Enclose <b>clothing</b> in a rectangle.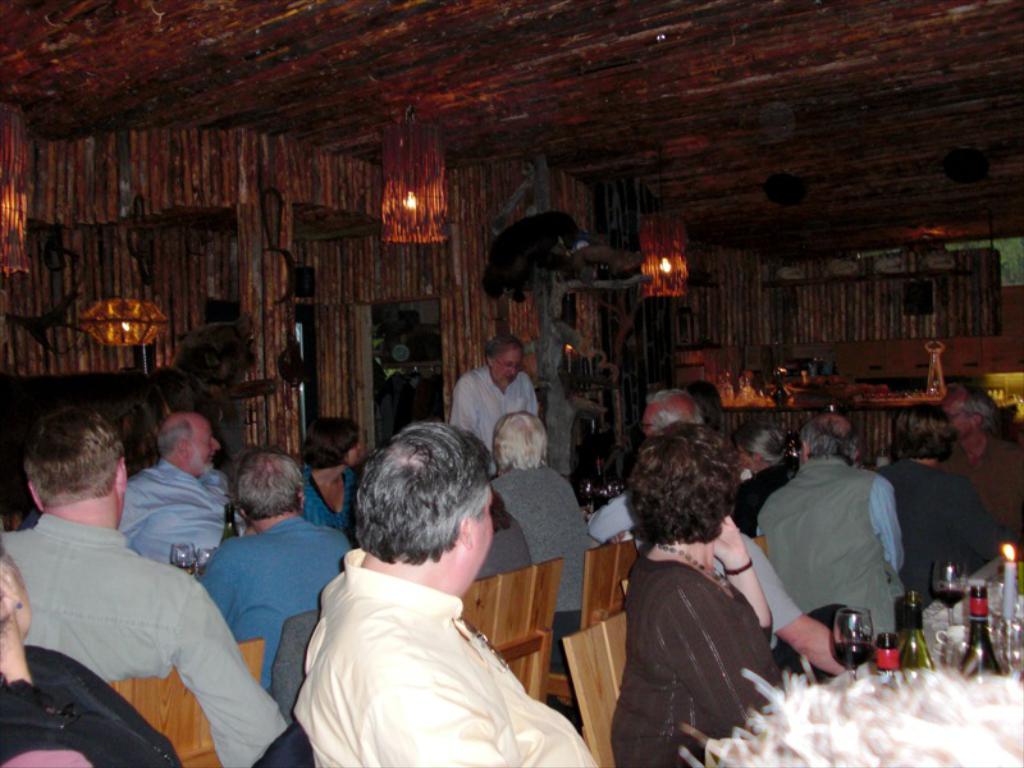
{"left": 872, "top": 454, "right": 998, "bottom": 602}.
